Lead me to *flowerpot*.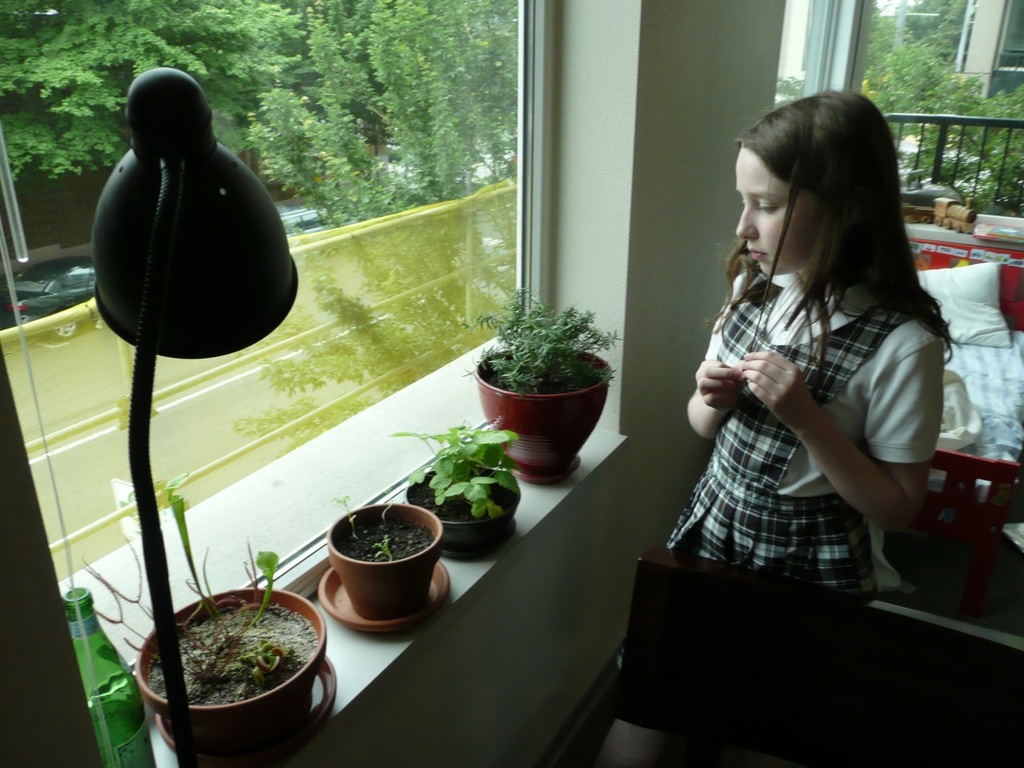
Lead to region(327, 501, 448, 621).
